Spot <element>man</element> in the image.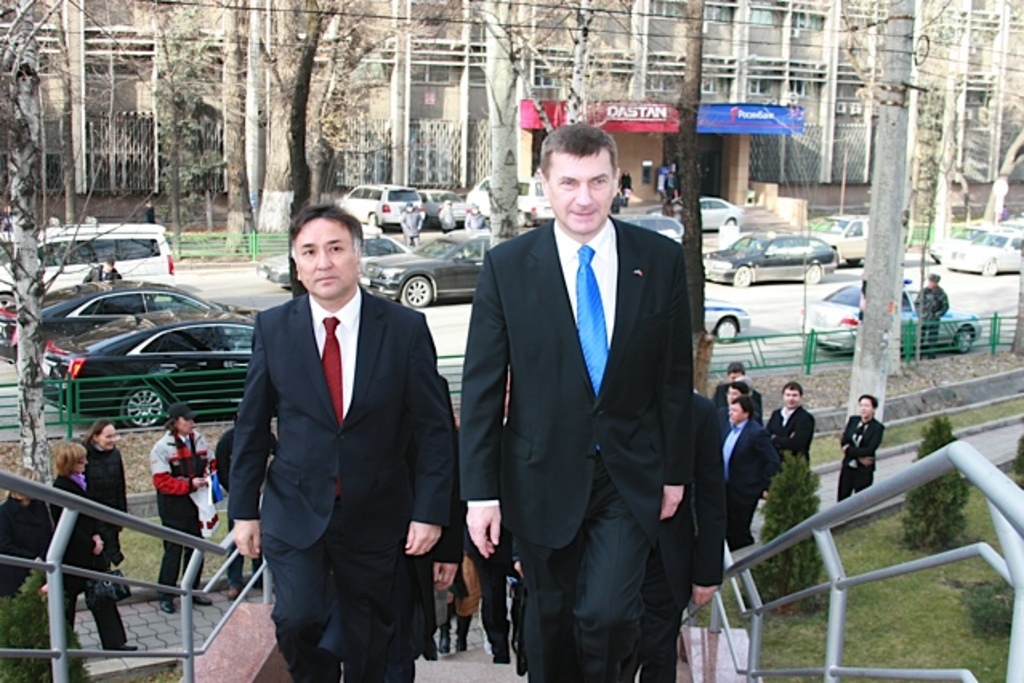
<element>man</element> found at [393, 202, 426, 252].
